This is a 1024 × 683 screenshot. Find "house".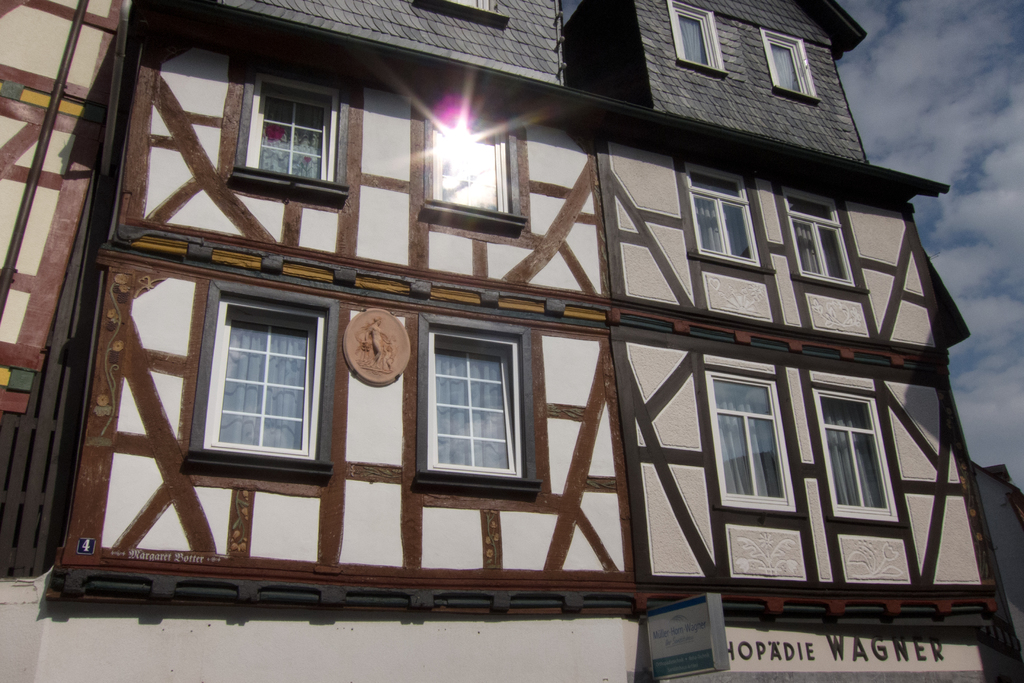
Bounding box: 0:0:1023:682.
